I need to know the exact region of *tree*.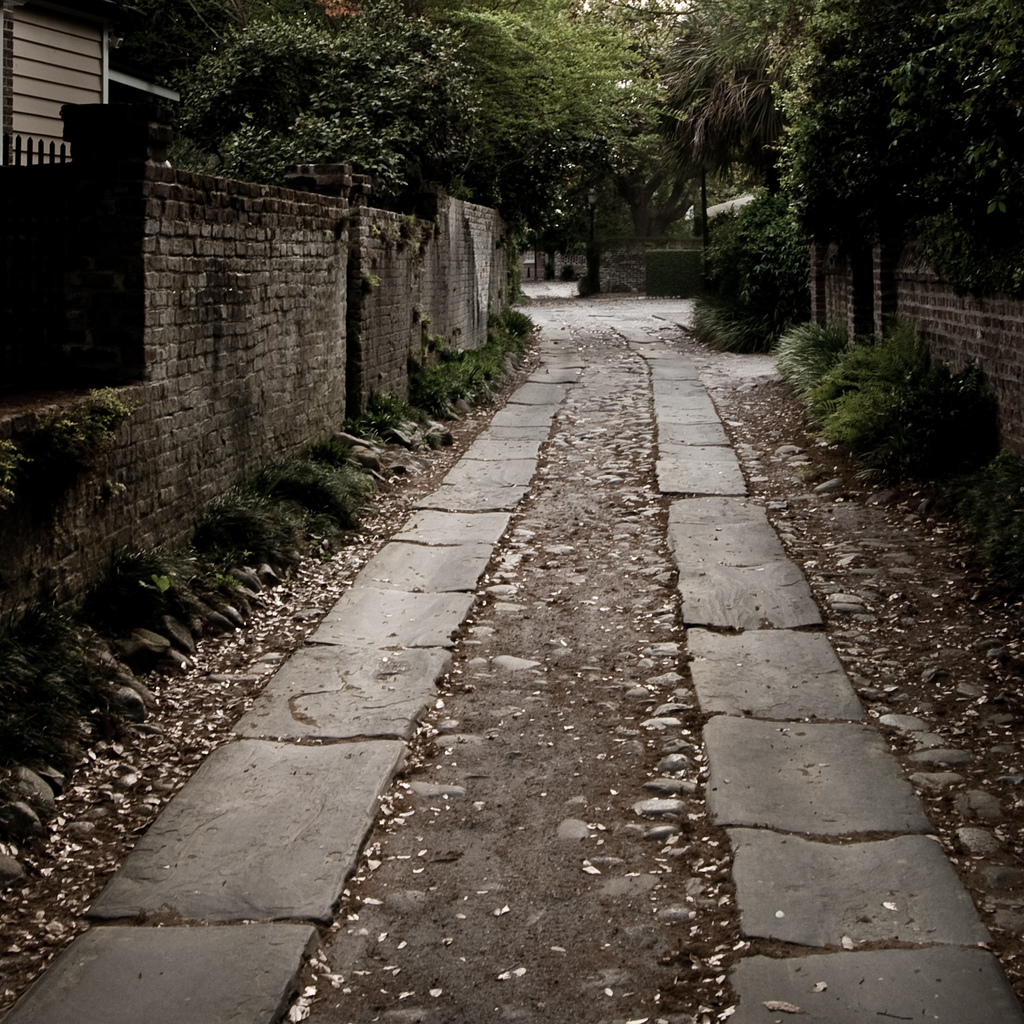
Region: pyautogui.locateOnScreen(532, 12, 682, 287).
